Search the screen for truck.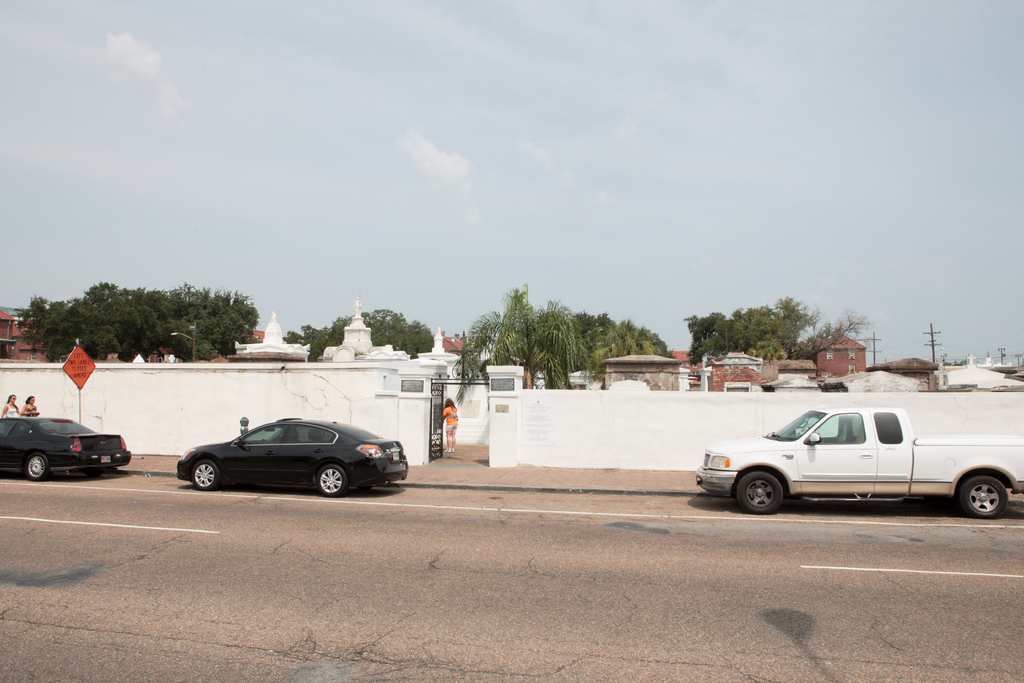
Found at bbox=(701, 402, 1007, 525).
